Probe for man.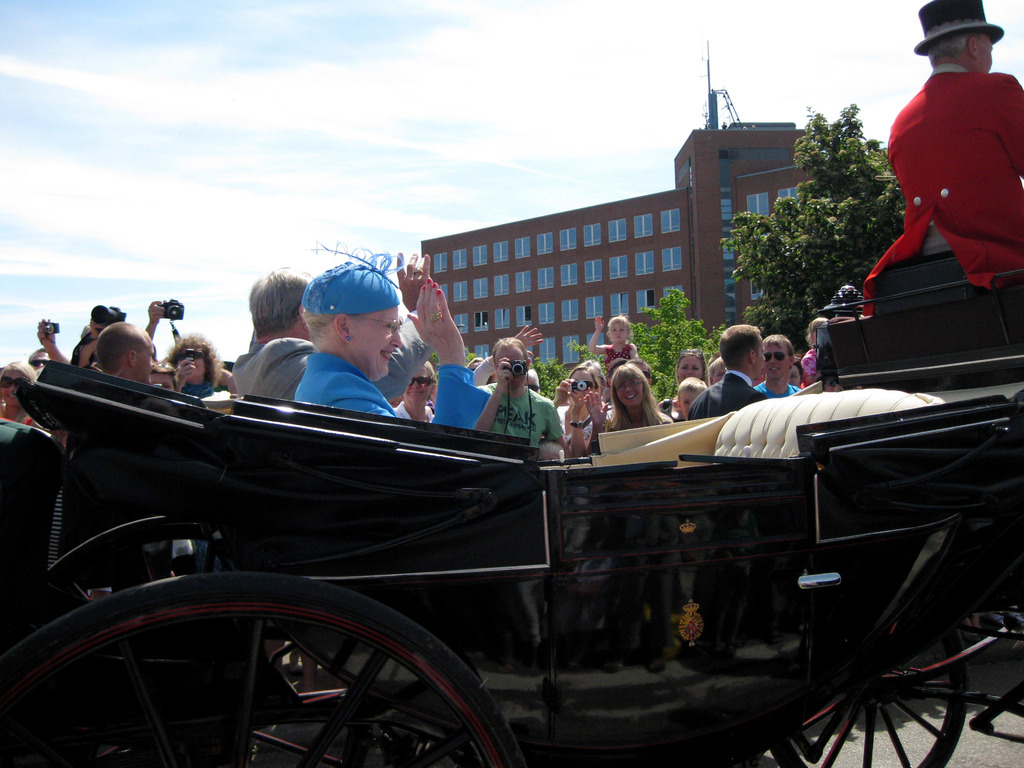
Probe result: l=95, t=322, r=157, b=383.
